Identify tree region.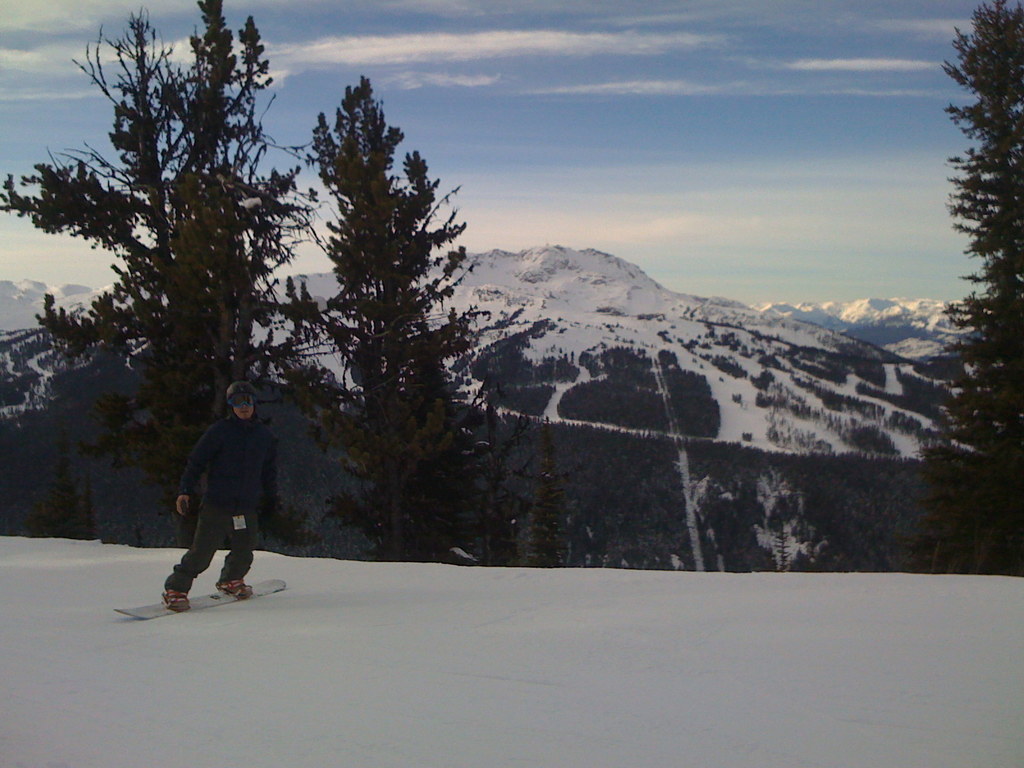
Region: BBox(0, 0, 324, 550).
